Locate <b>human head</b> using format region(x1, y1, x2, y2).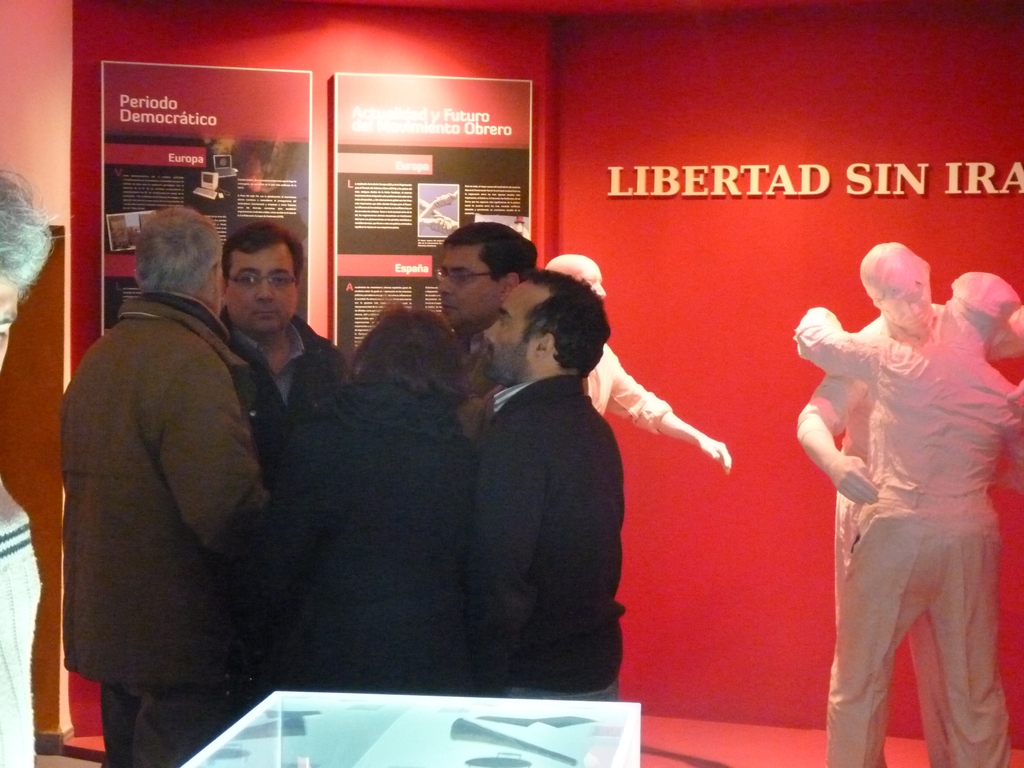
region(198, 211, 295, 317).
